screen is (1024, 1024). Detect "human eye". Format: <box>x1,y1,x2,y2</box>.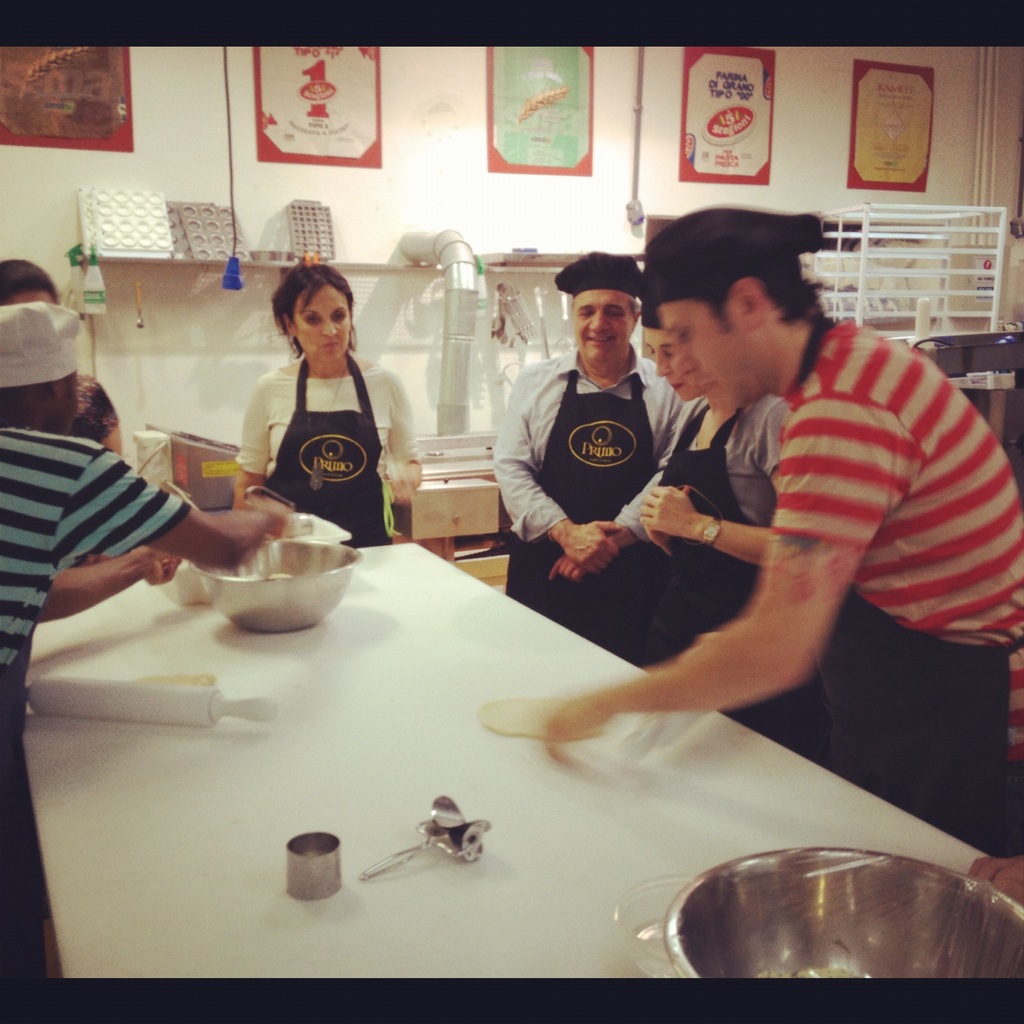
<box>647,347,654,360</box>.
